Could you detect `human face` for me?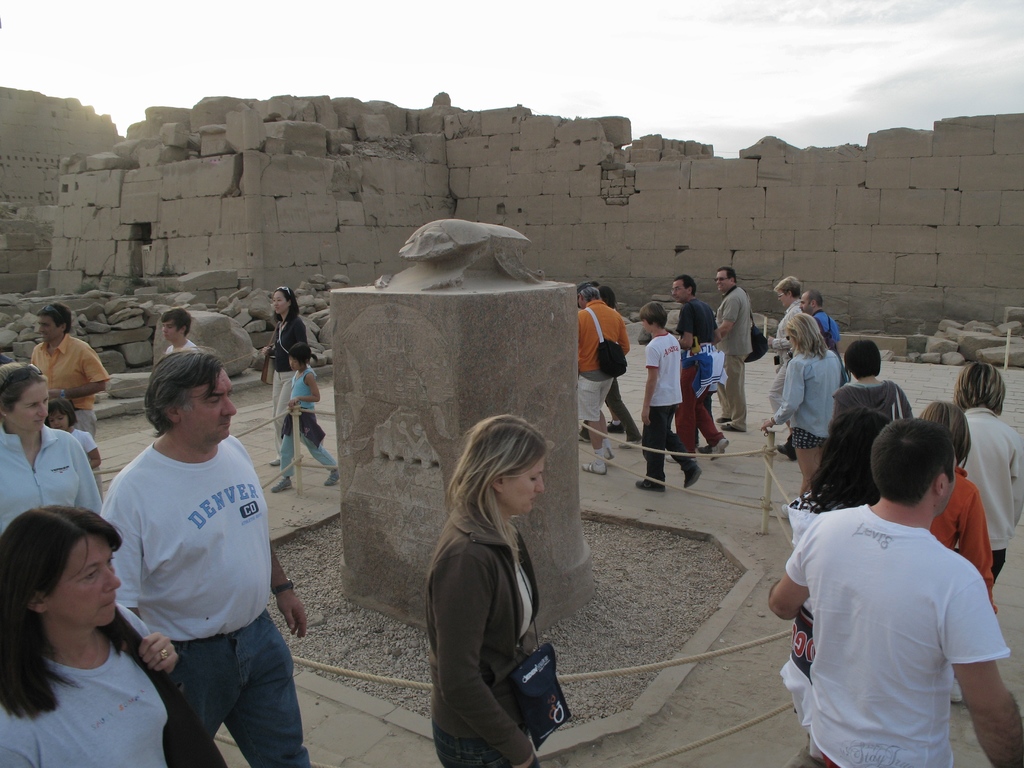
Detection result: BBox(52, 540, 122, 632).
